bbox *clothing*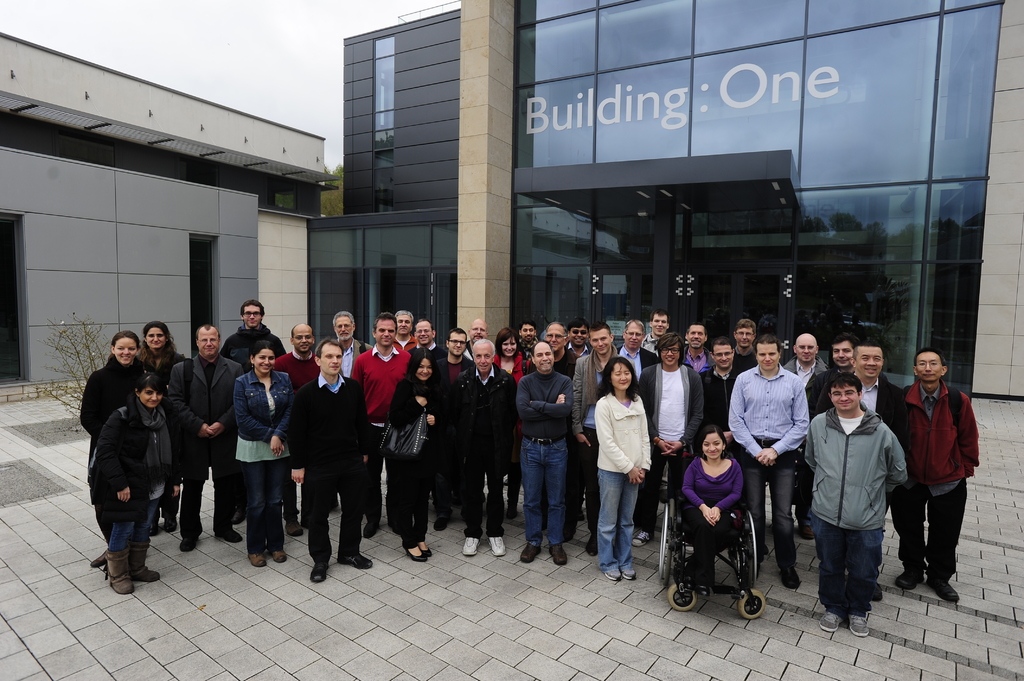
Rect(640, 358, 707, 501)
